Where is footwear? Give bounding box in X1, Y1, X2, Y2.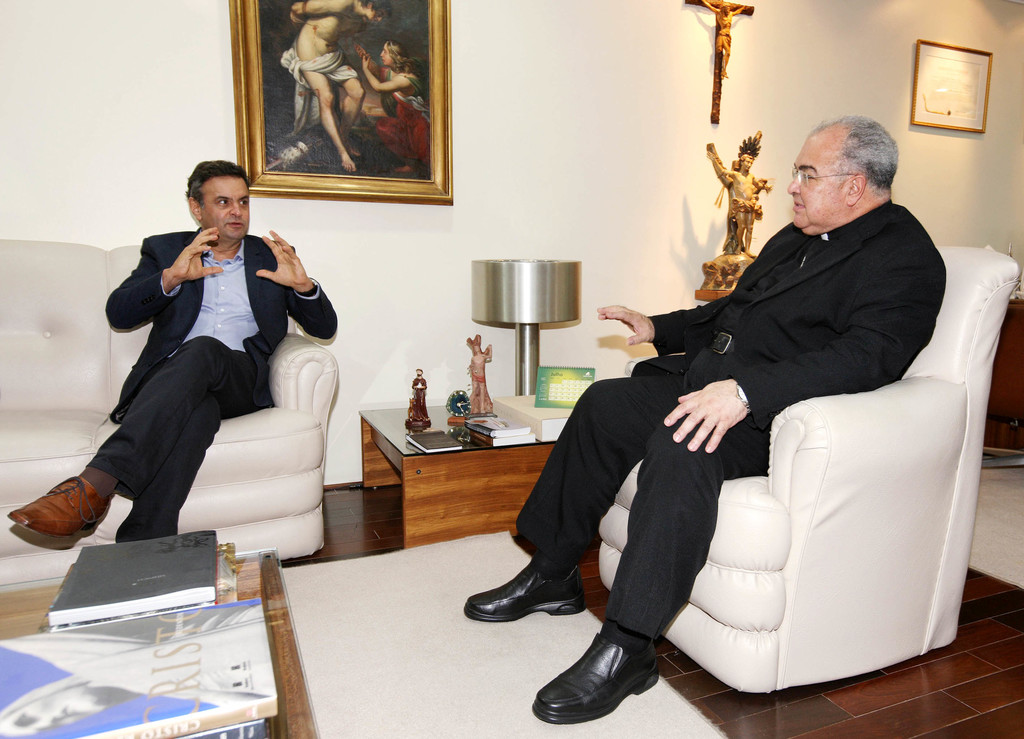
532, 633, 668, 720.
